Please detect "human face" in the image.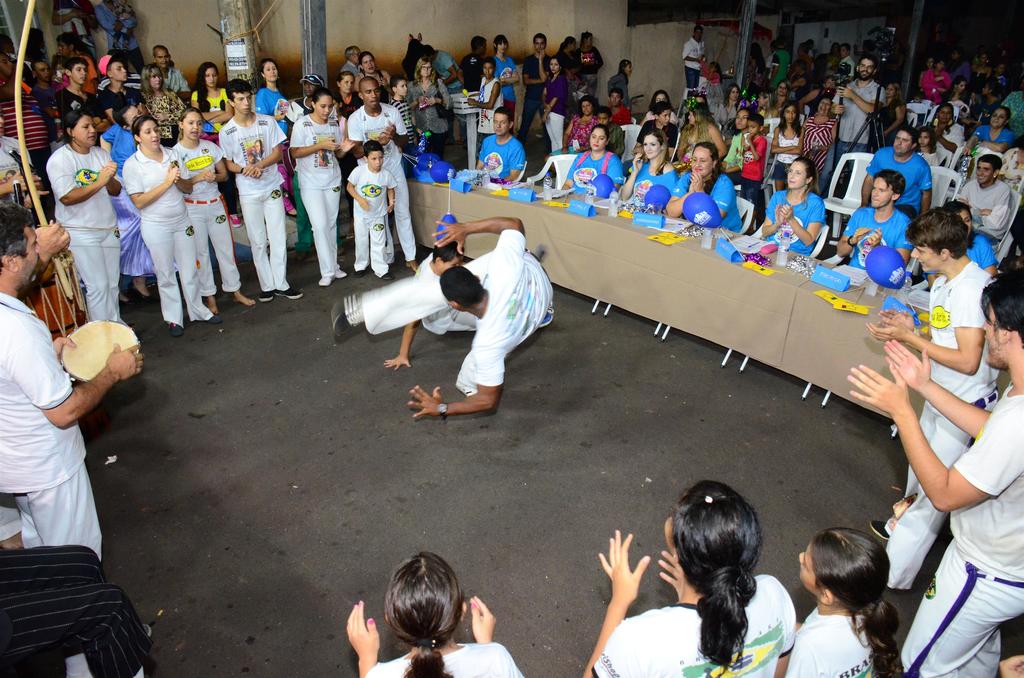
(15, 225, 40, 284).
